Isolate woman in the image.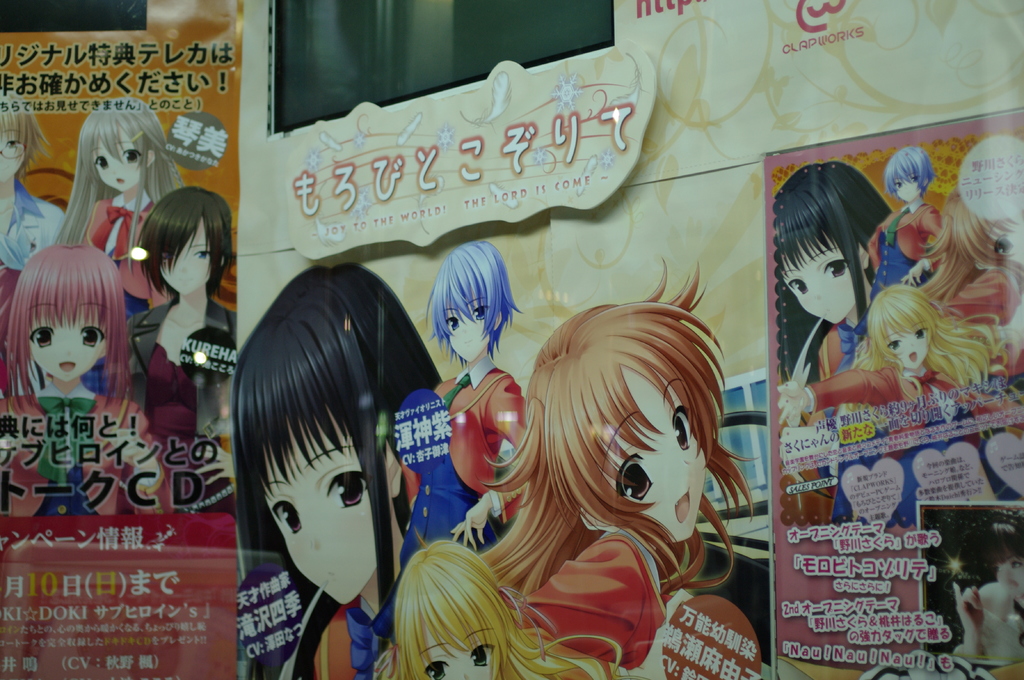
Isolated region: Rect(365, 541, 624, 679).
